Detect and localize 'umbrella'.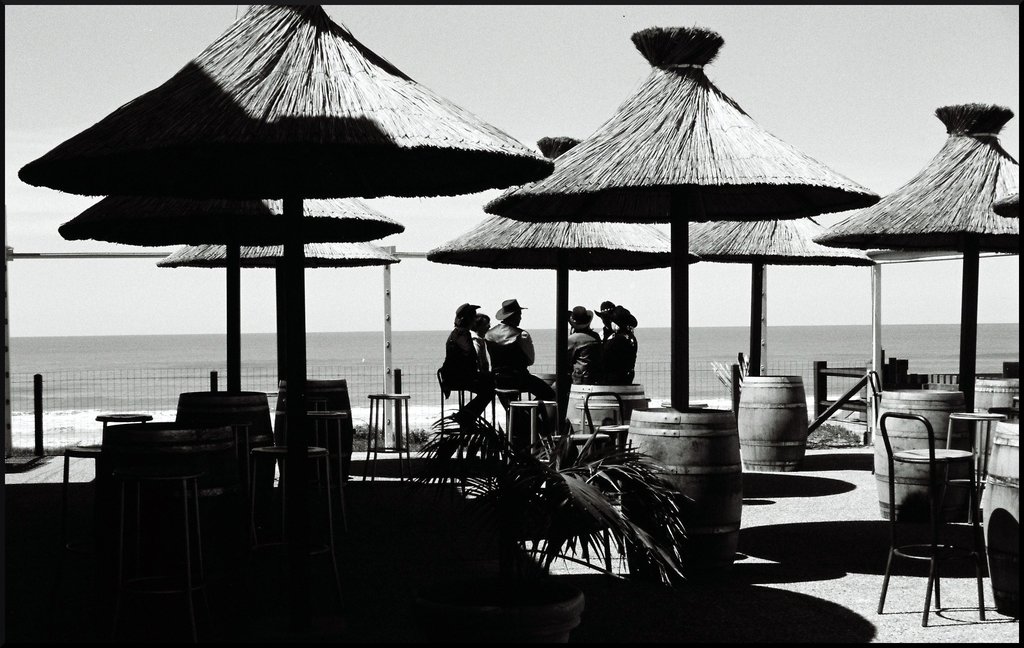
Localized at [166,232,401,392].
